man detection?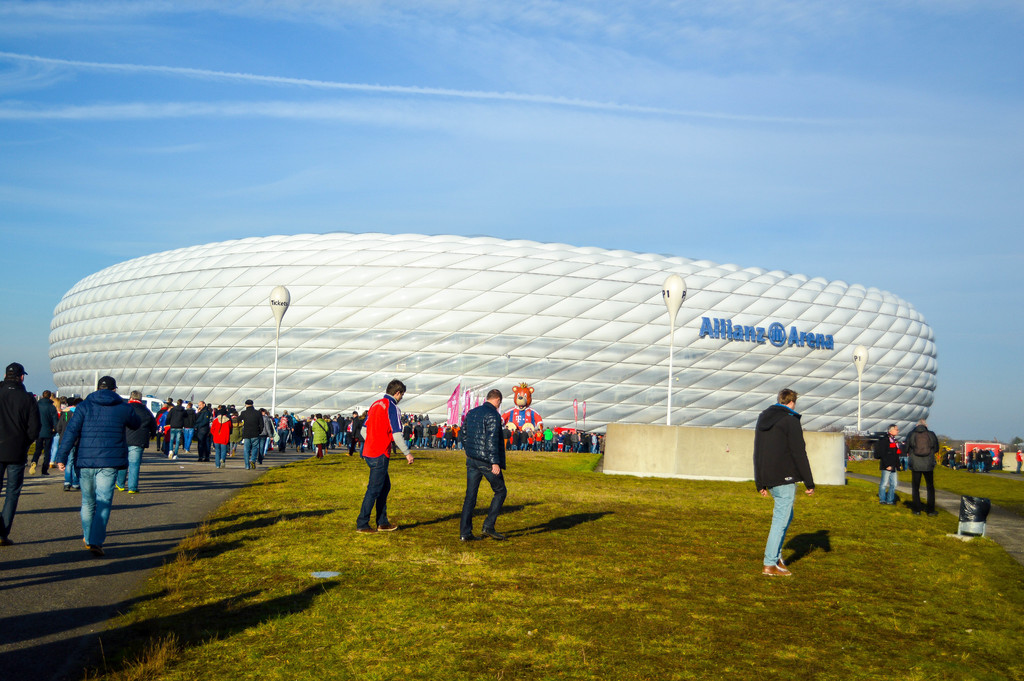
760/395/835/579
